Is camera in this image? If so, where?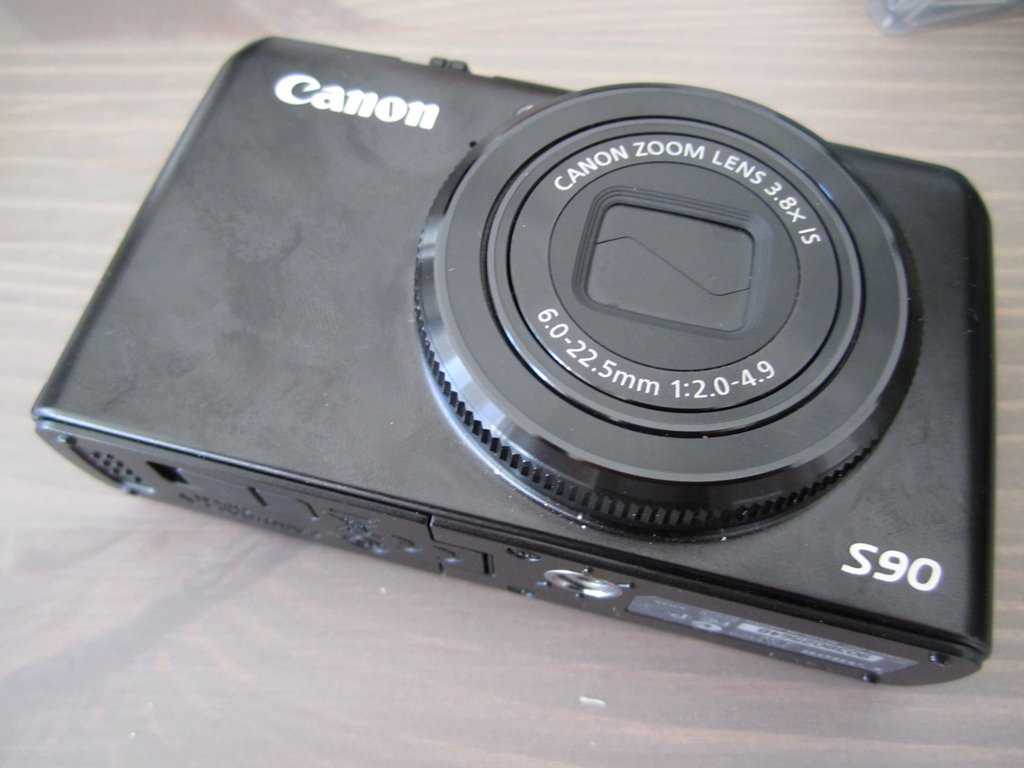
Yes, at <region>30, 31, 995, 689</region>.
